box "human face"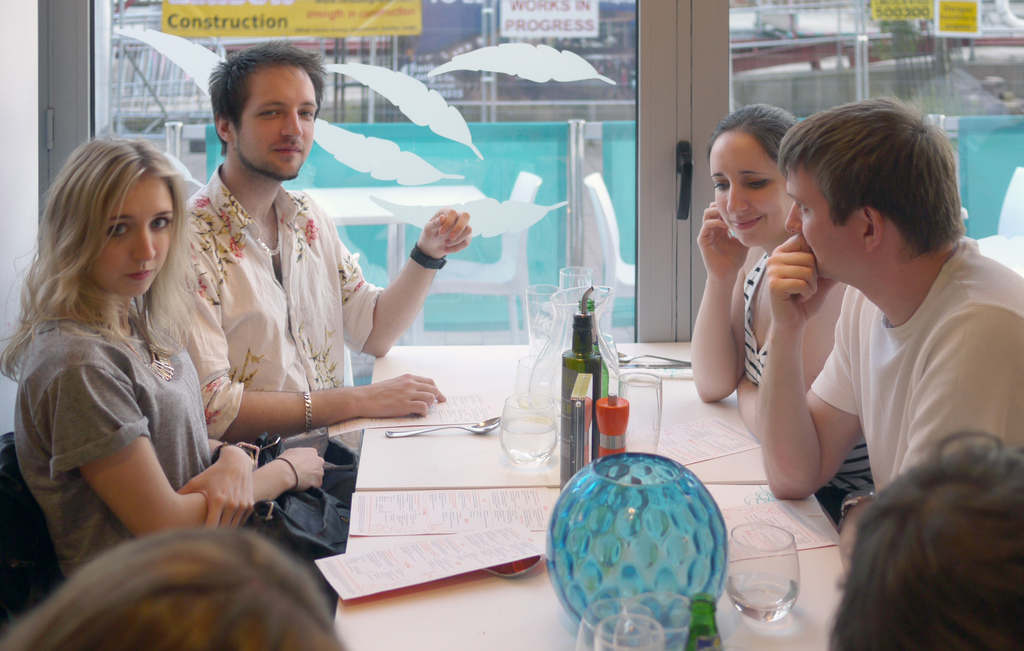
select_region(782, 166, 863, 279)
